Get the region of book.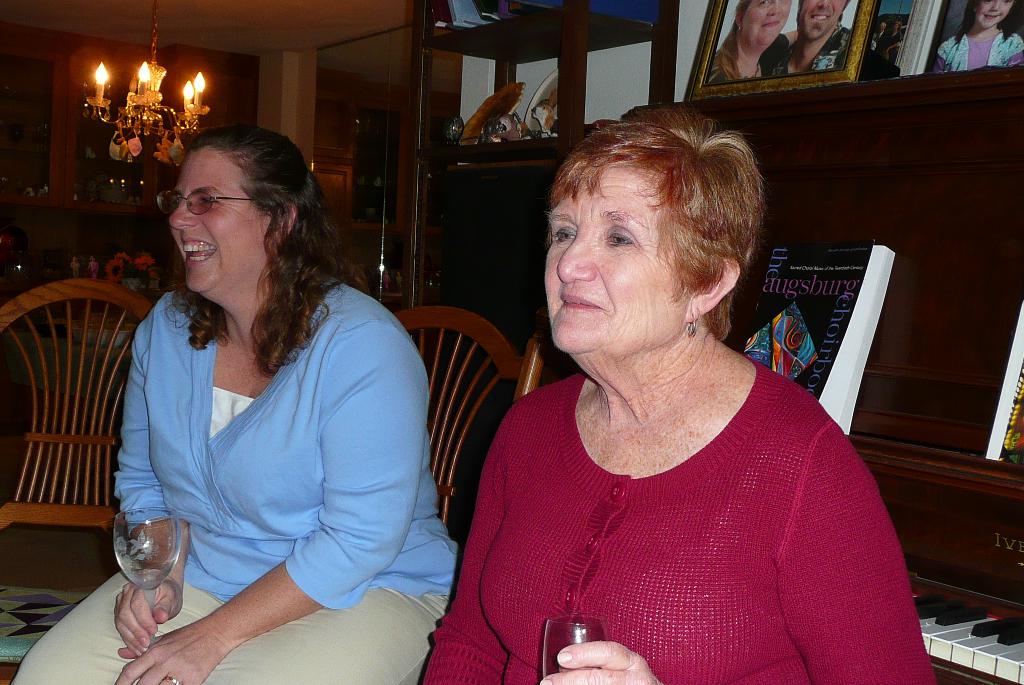
<box>740,246,897,438</box>.
